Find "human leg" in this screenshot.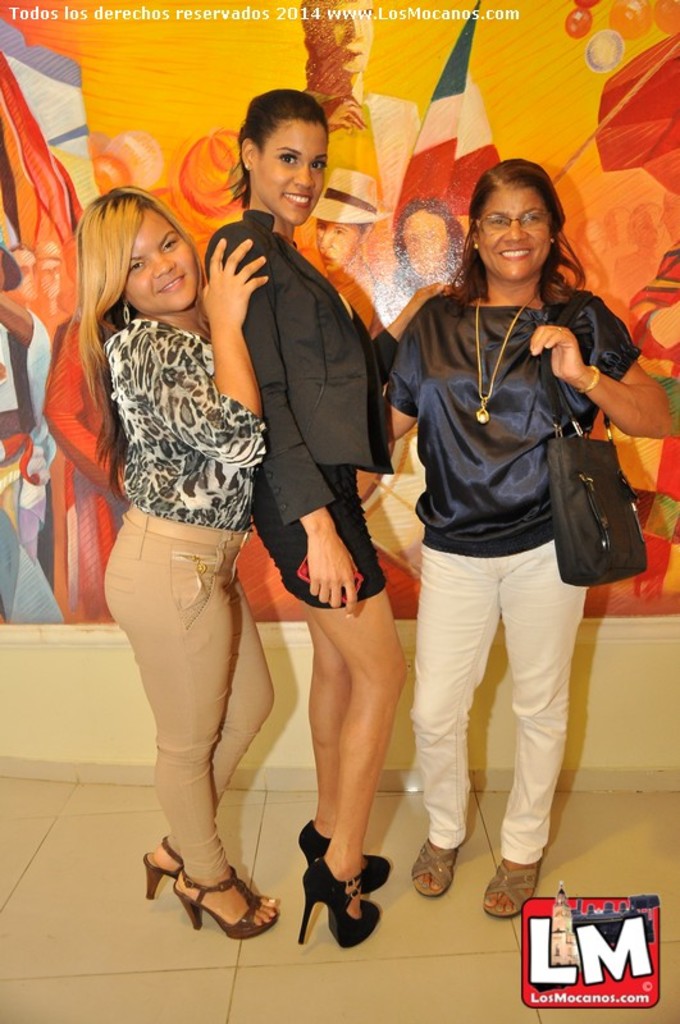
The bounding box for "human leg" is region(96, 526, 284, 938).
